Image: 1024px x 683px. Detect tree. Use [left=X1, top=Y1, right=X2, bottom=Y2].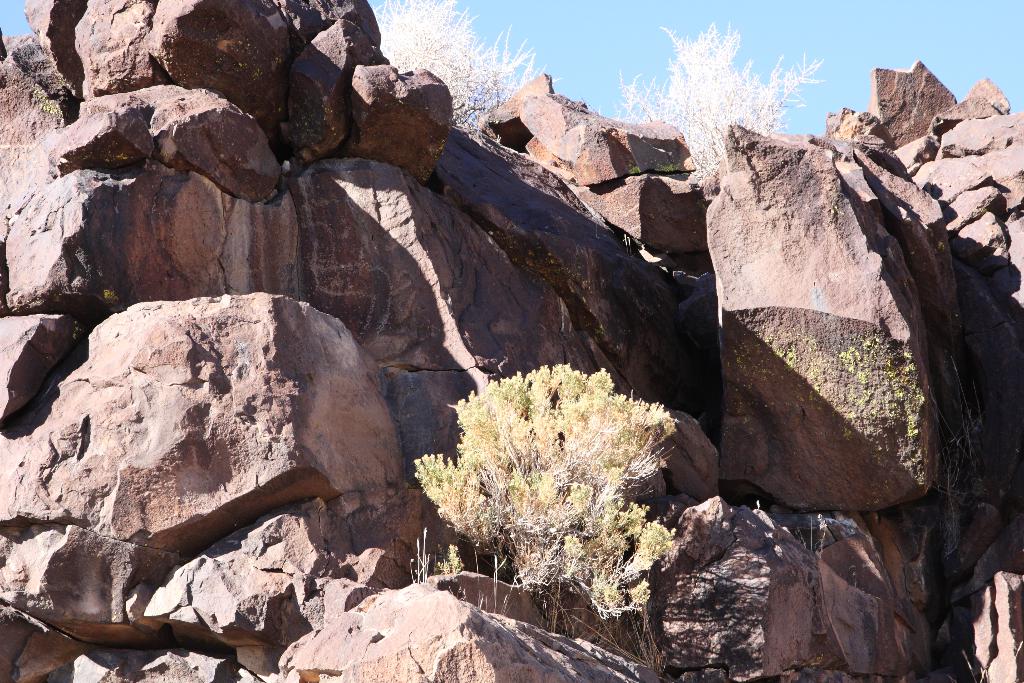
[left=594, top=15, right=822, bottom=204].
